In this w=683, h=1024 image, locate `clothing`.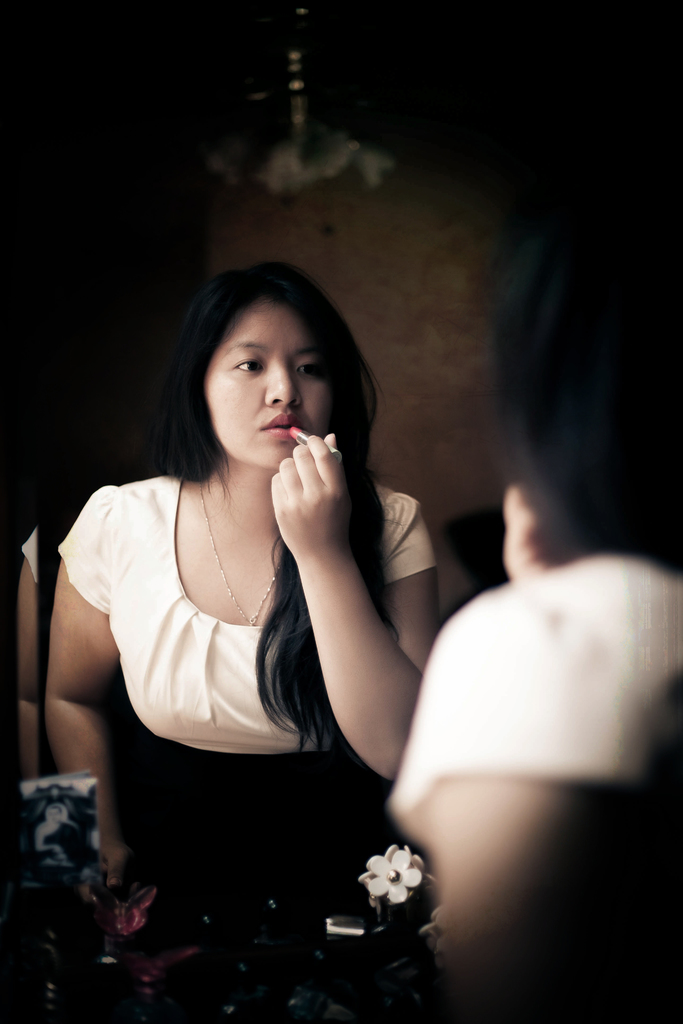
Bounding box: bbox=[388, 548, 682, 828].
